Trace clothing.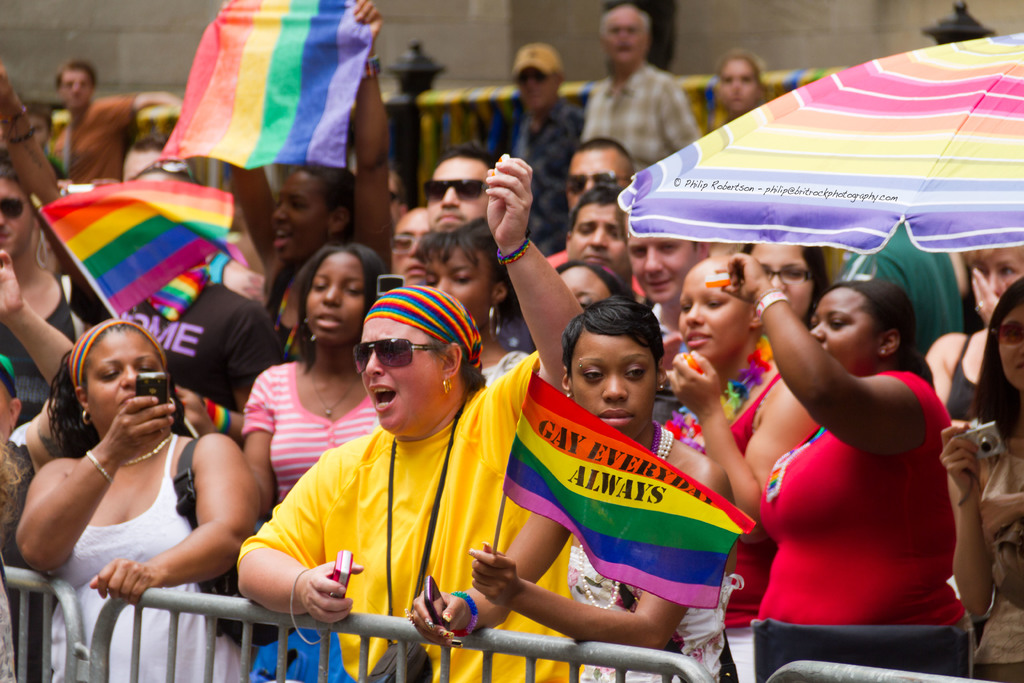
Traced to l=41, t=420, r=259, b=682.
